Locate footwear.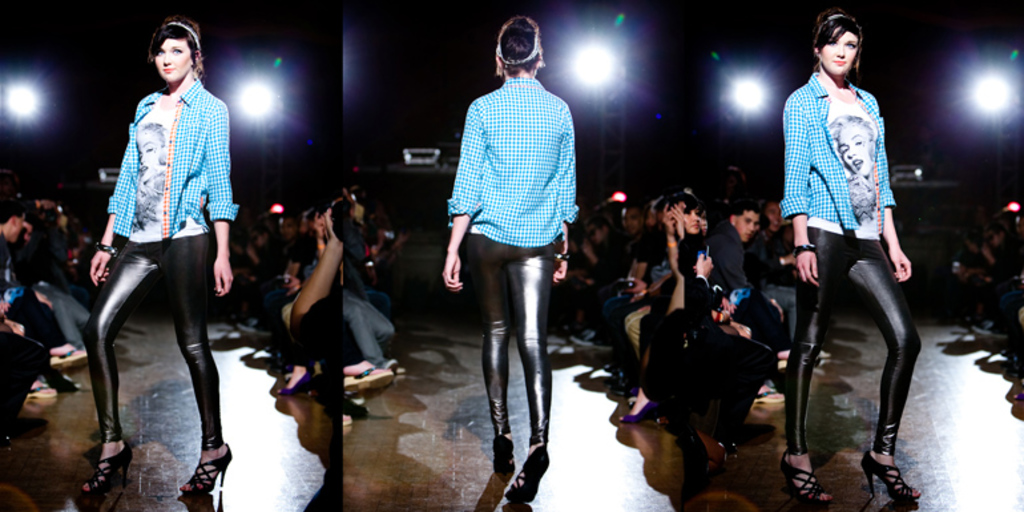
Bounding box: 51 344 93 368.
